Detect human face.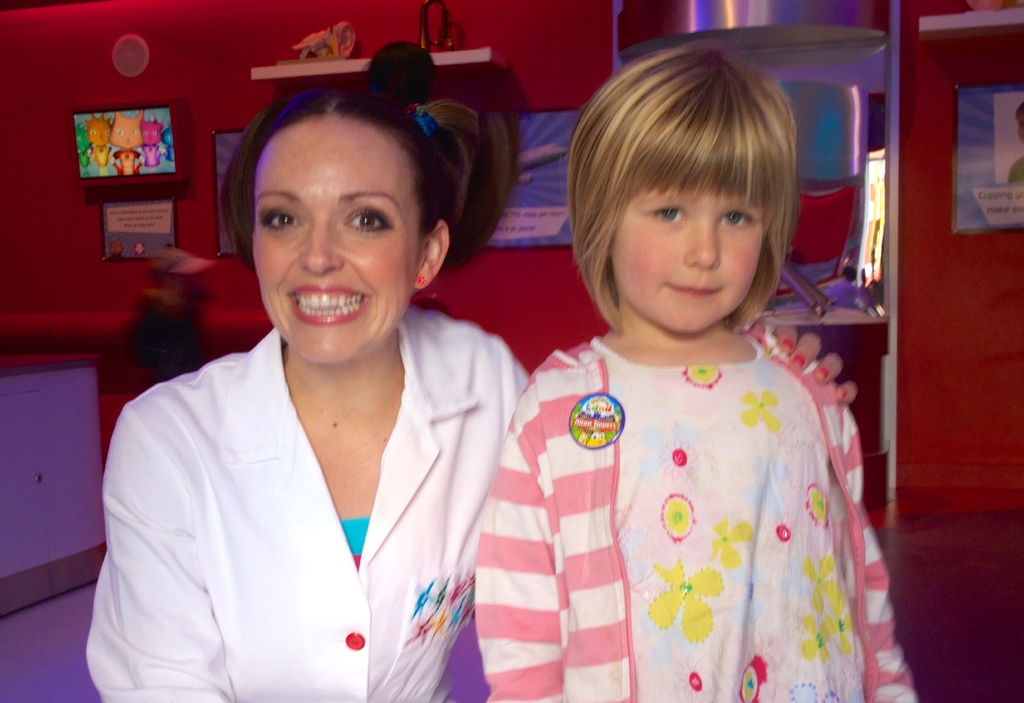
Detected at <bbox>604, 184, 766, 341</bbox>.
